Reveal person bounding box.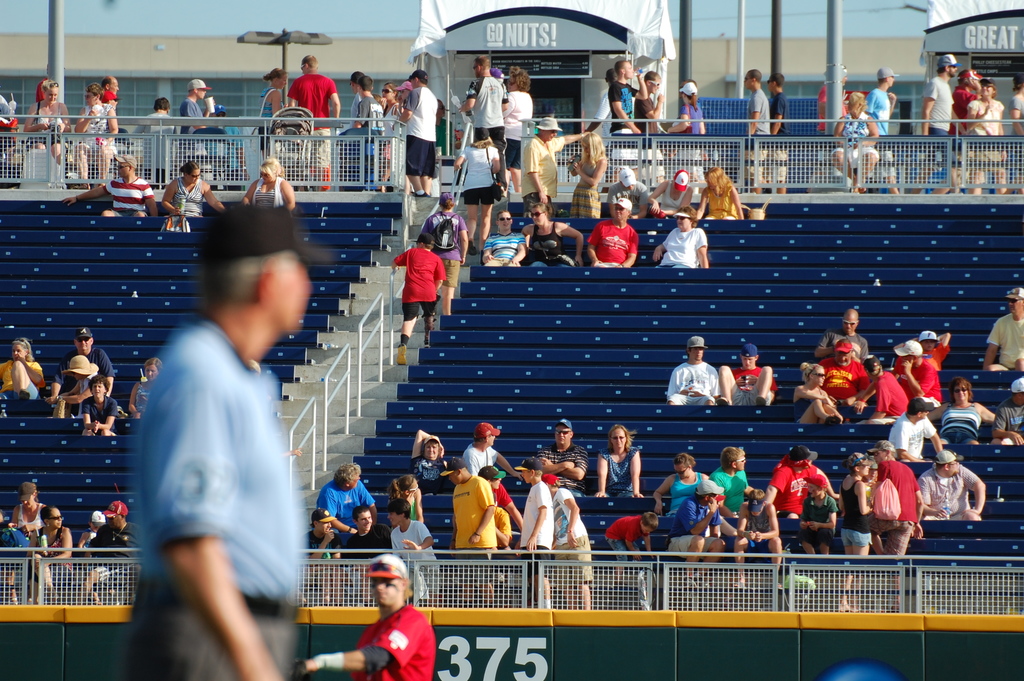
Revealed: [301,548,435,680].
